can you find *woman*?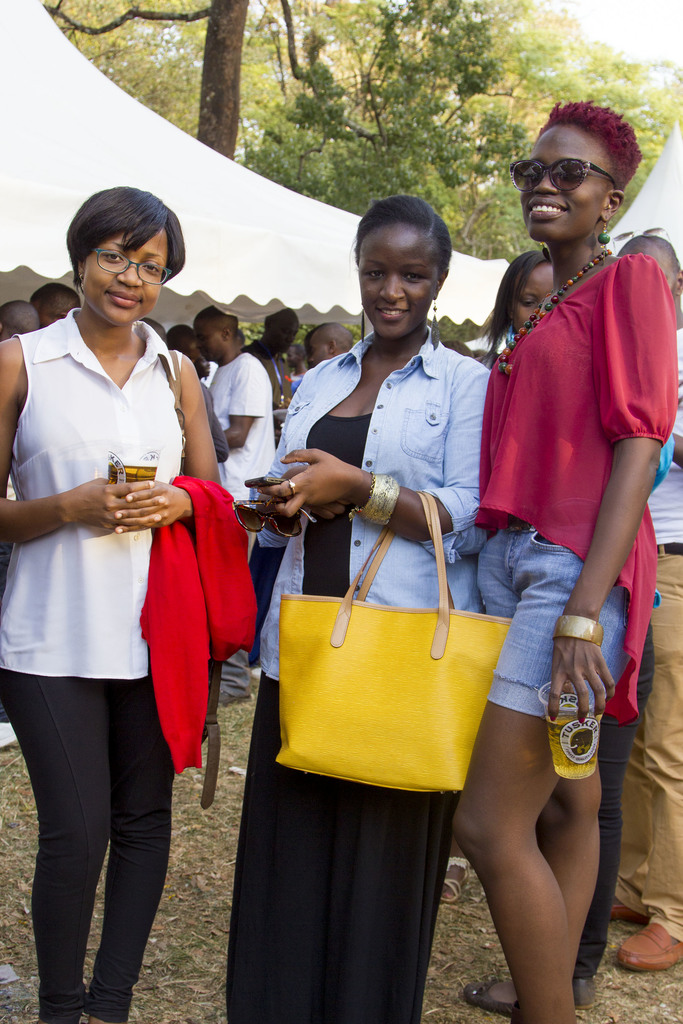
Yes, bounding box: 235 189 488 1023.
